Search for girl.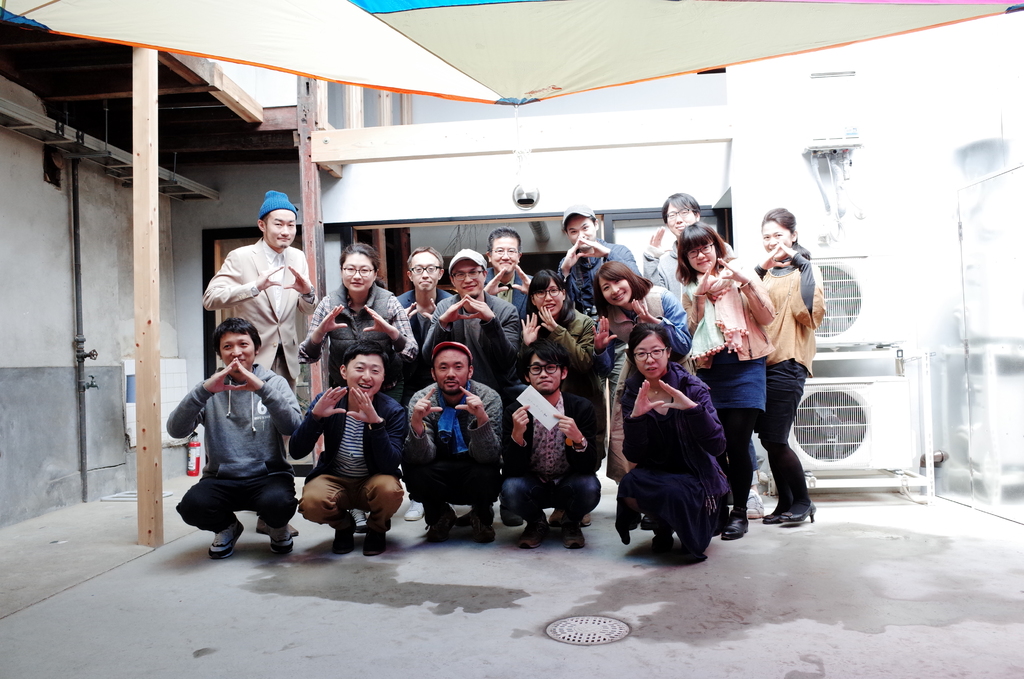
Found at crop(678, 222, 773, 538).
